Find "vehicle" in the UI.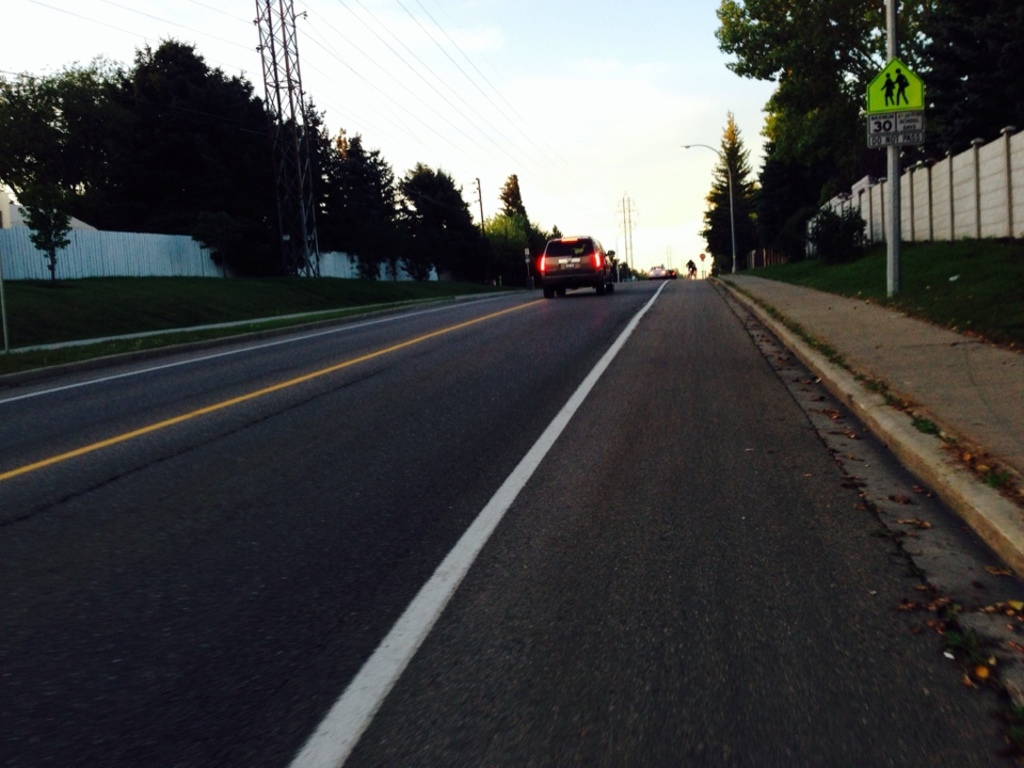
UI element at x1=517 y1=212 x2=610 y2=279.
